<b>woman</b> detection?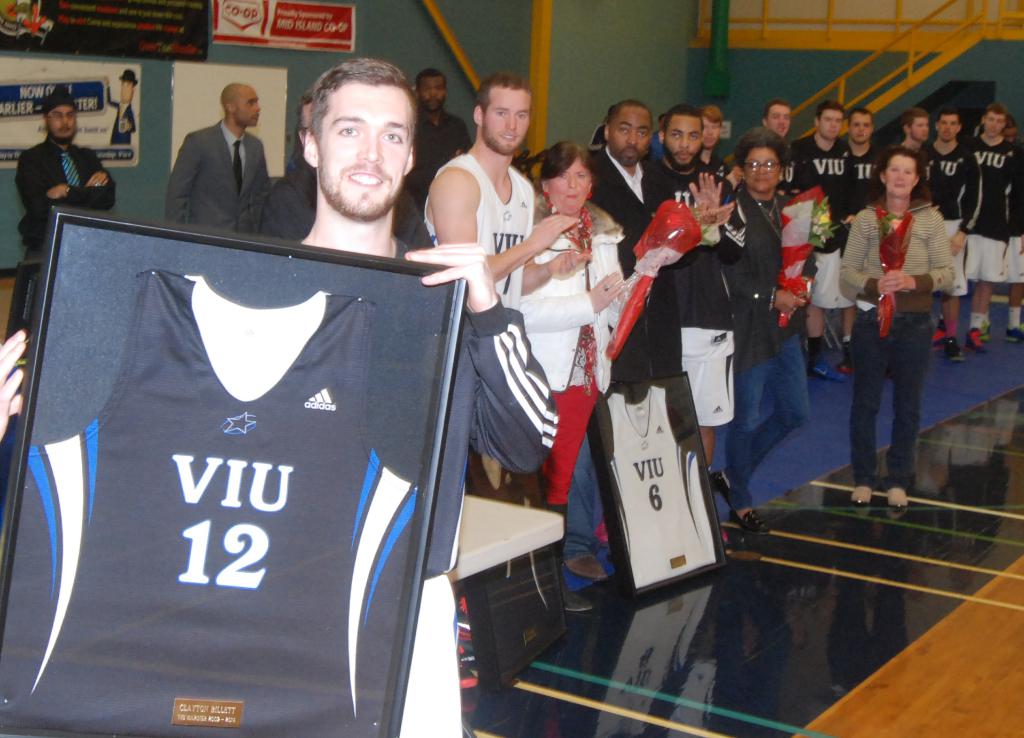
(835, 132, 967, 525)
